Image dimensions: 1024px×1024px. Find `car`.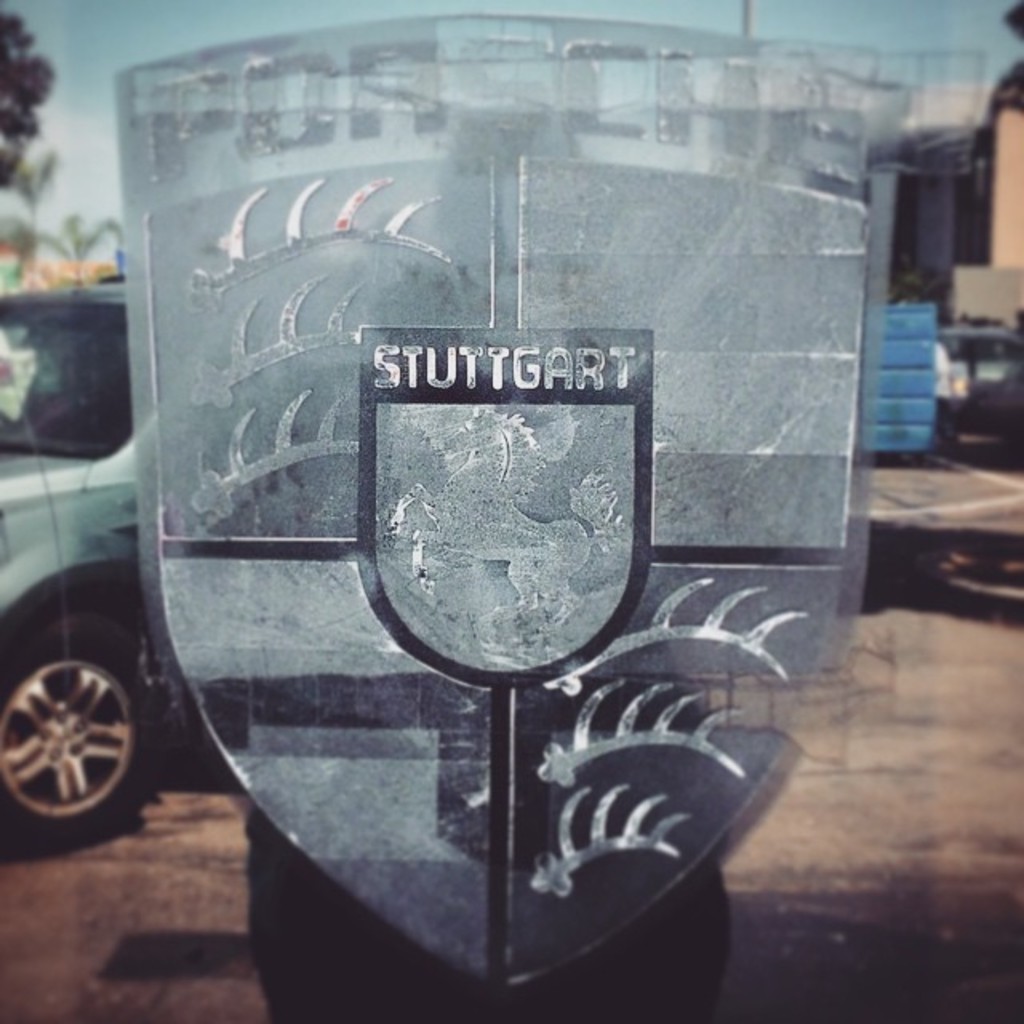
x1=926, y1=342, x2=968, y2=446.
